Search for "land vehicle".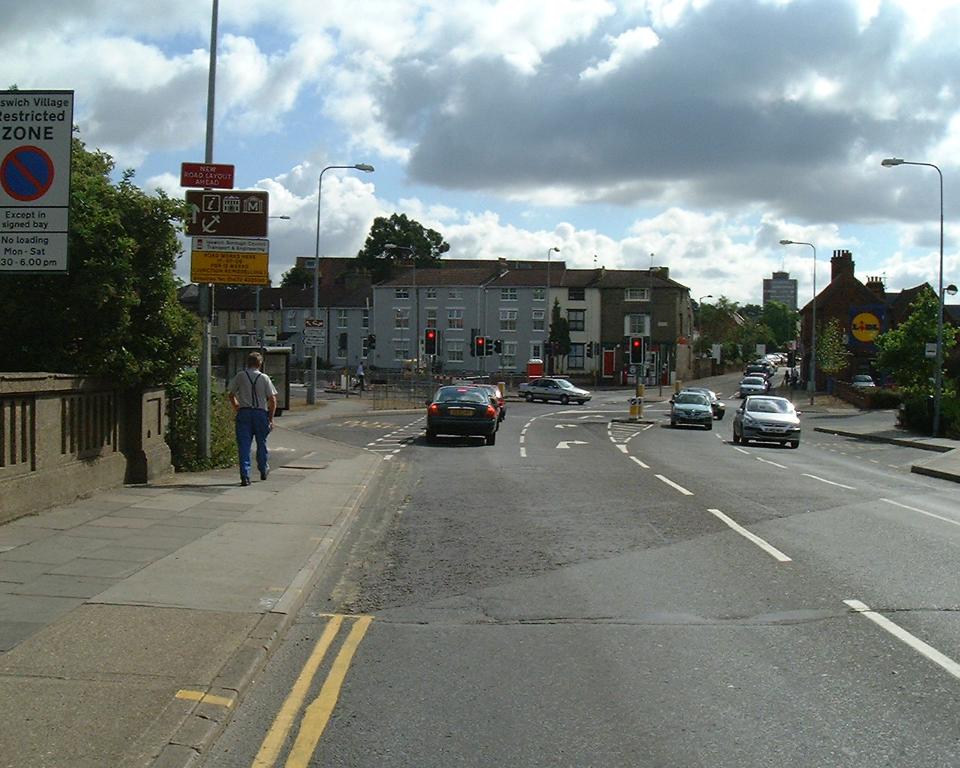
Found at crop(852, 374, 876, 388).
